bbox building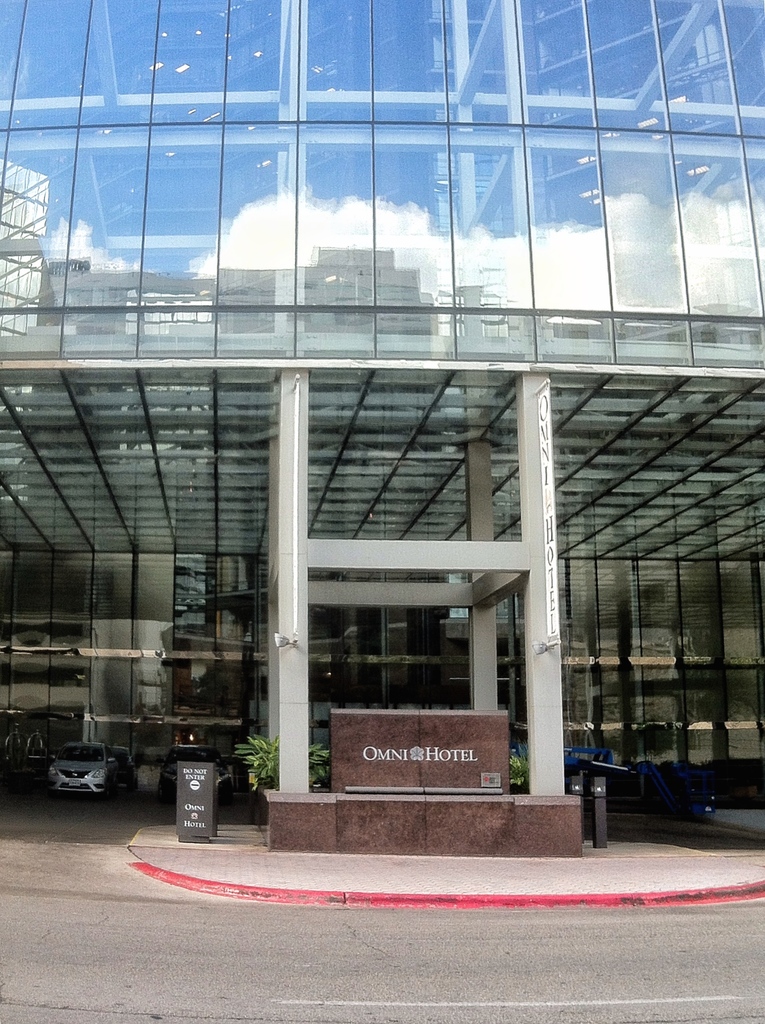
rect(0, 0, 764, 859)
